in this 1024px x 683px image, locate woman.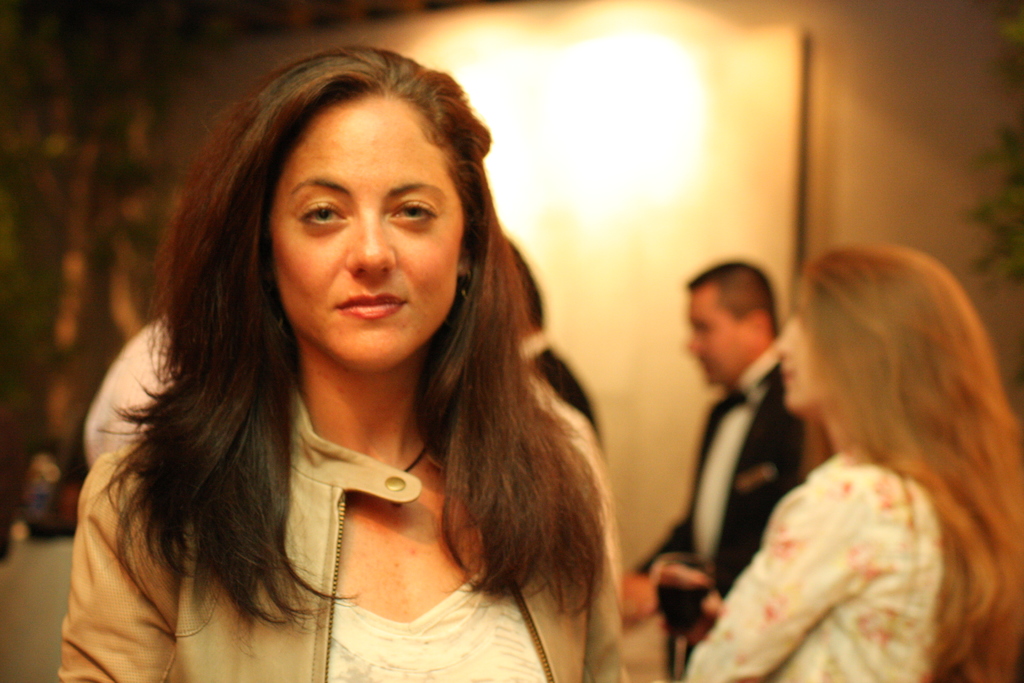
Bounding box: [left=680, top=241, right=1023, bottom=682].
